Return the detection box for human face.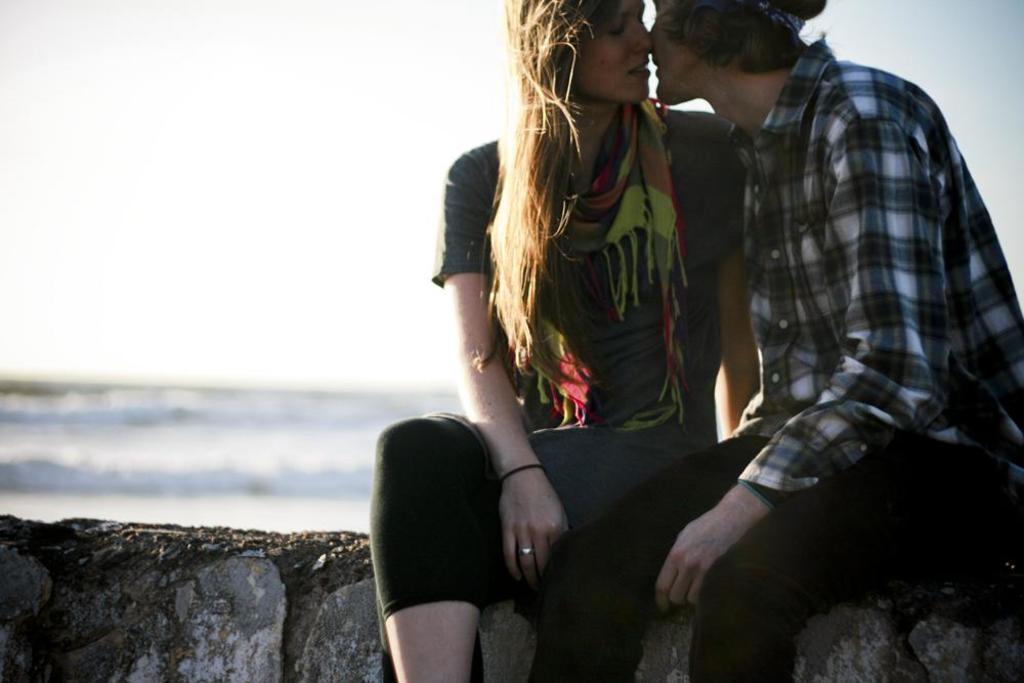
(648, 0, 713, 105).
